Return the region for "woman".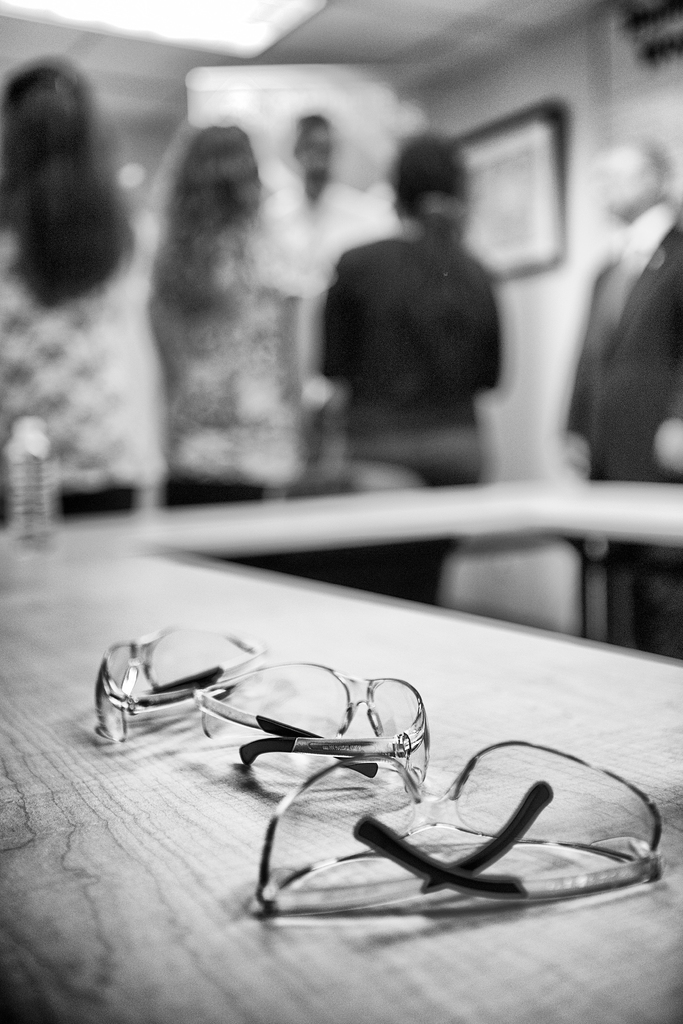
bbox(317, 132, 499, 491).
